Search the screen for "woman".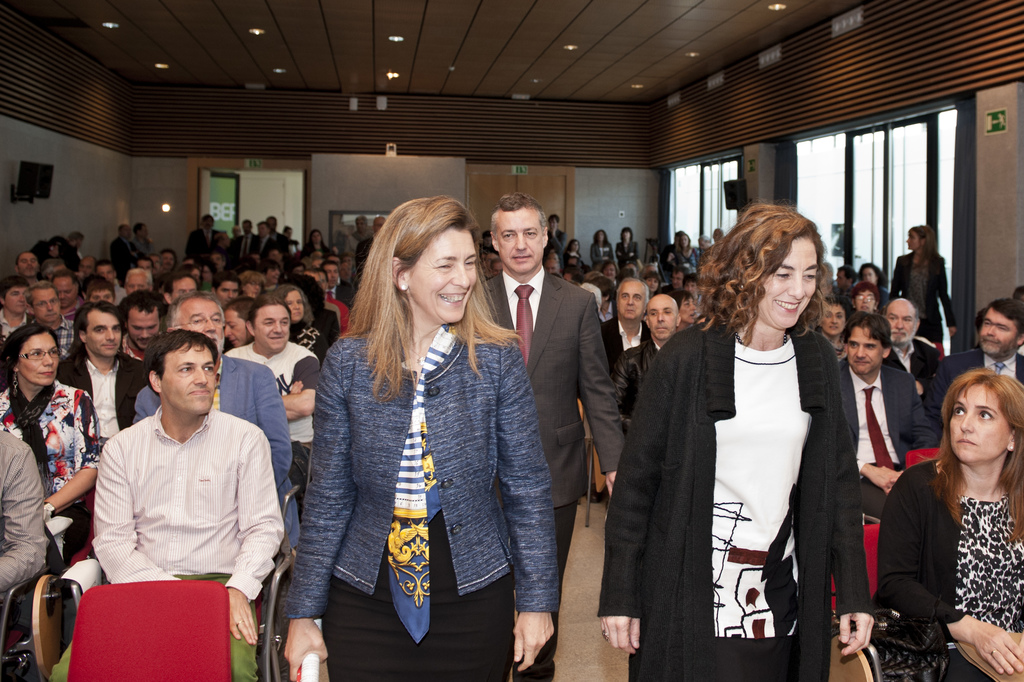
Found at box=[286, 196, 559, 681].
